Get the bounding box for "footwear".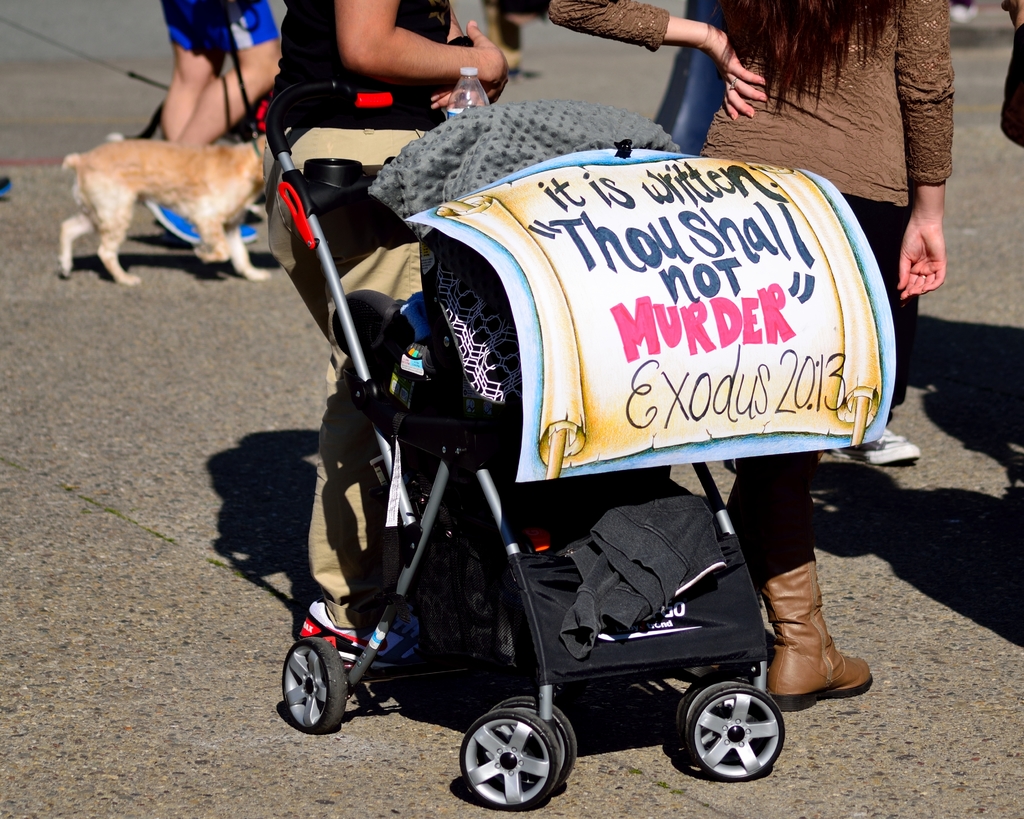
bbox=(143, 195, 255, 246).
